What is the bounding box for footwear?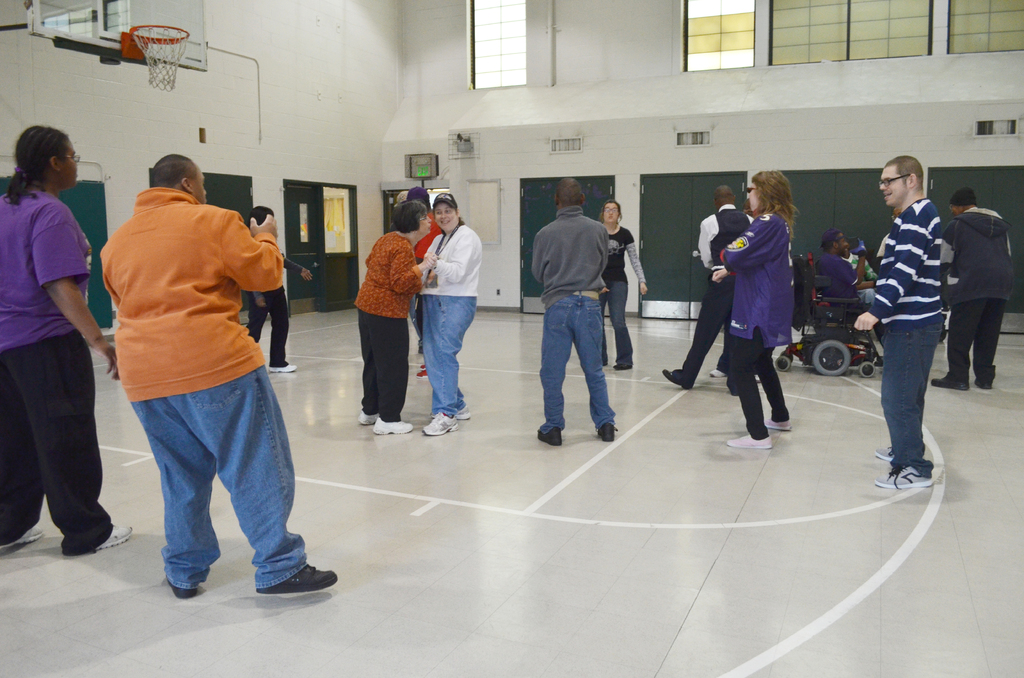
x1=246 y1=540 x2=323 y2=608.
